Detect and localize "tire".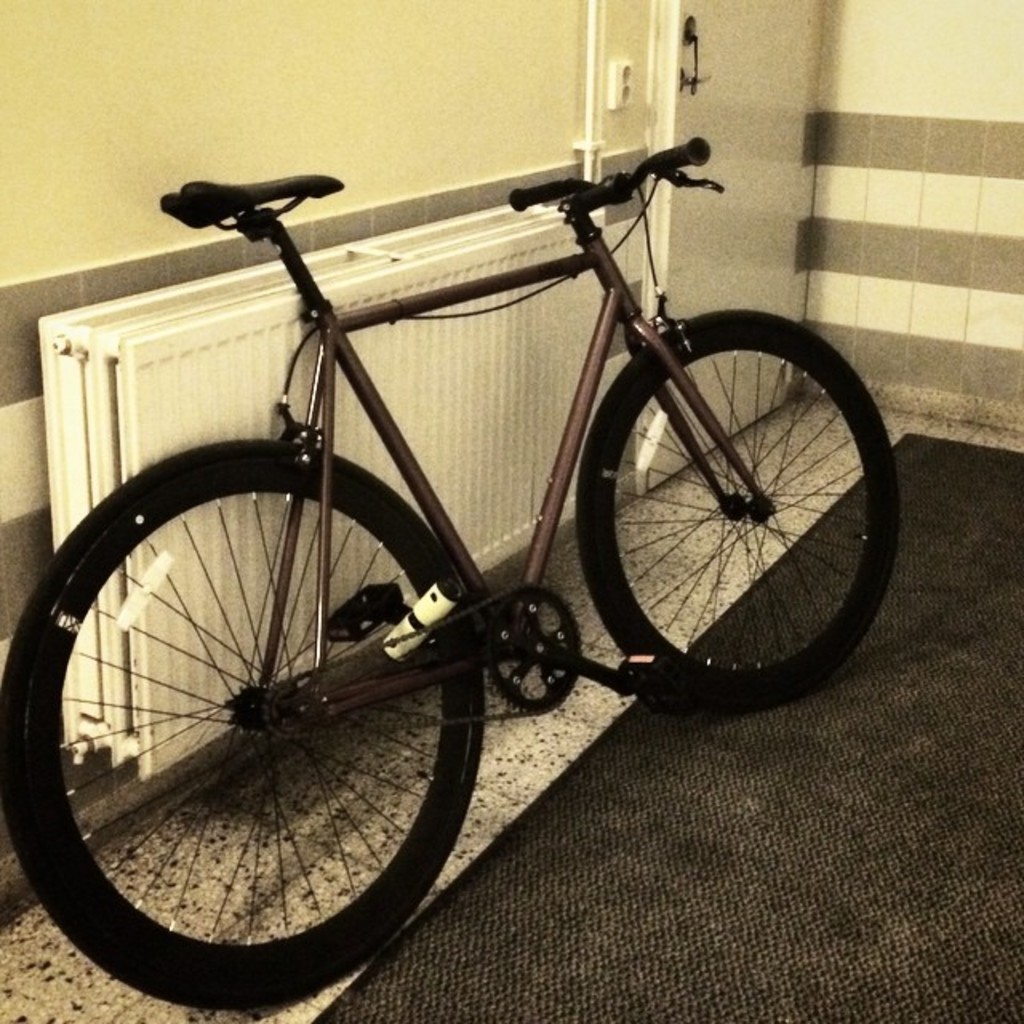
Localized at [left=34, top=414, right=493, bottom=997].
